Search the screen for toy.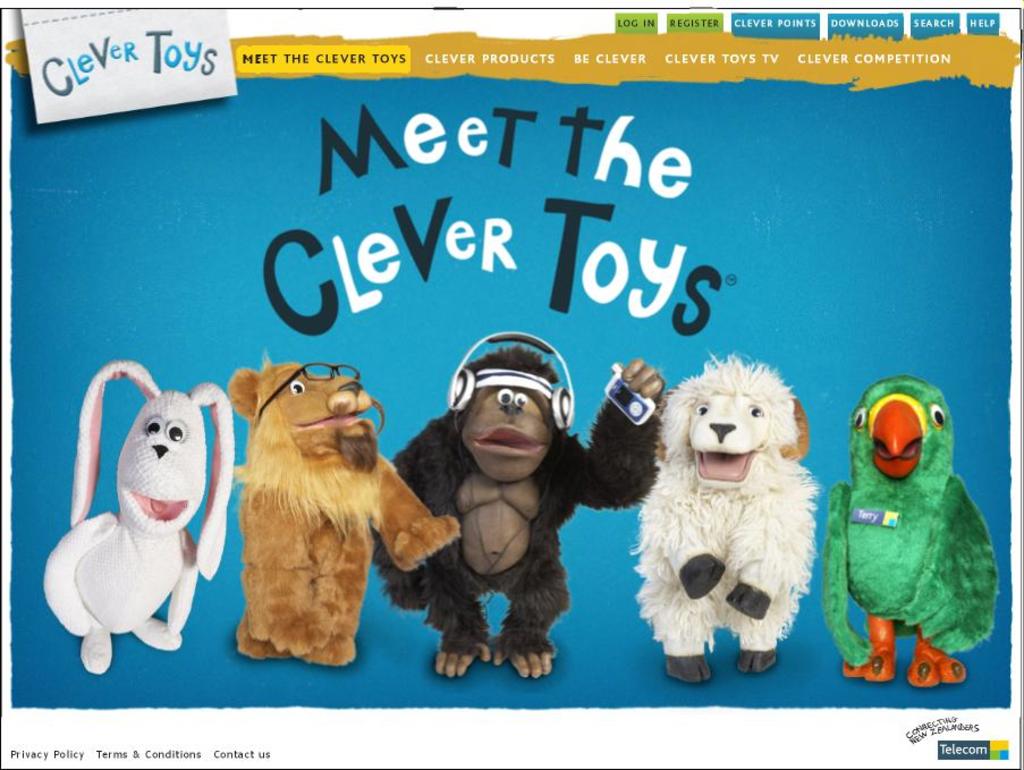
Found at [627,347,819,683].
